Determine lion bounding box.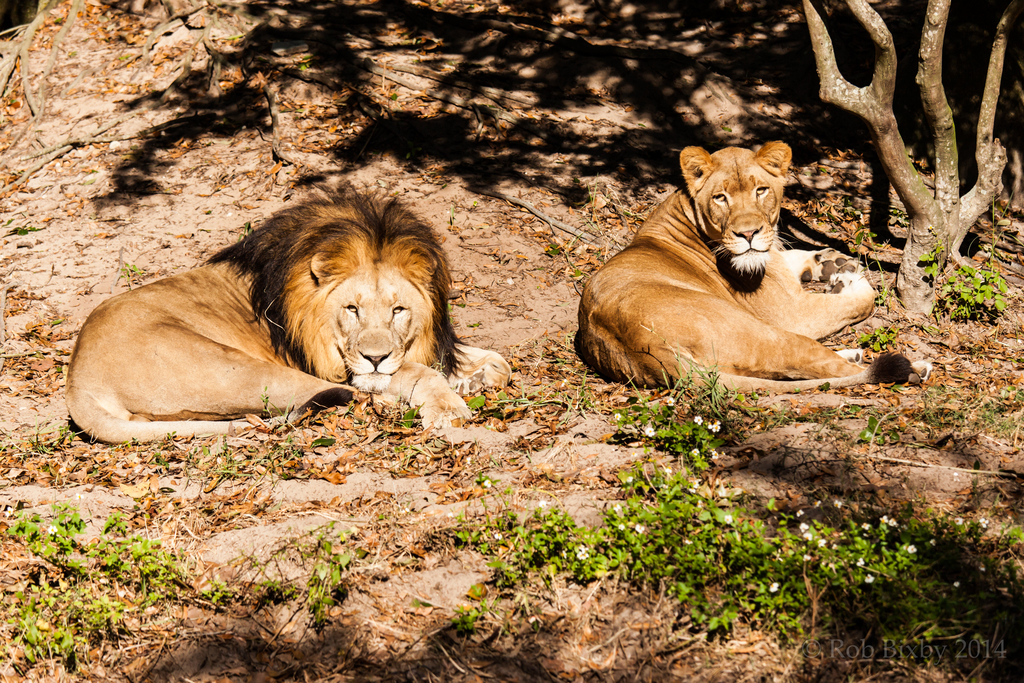
Determined: pyautogui.locateOnScreen(61, 179, 510, 444).
